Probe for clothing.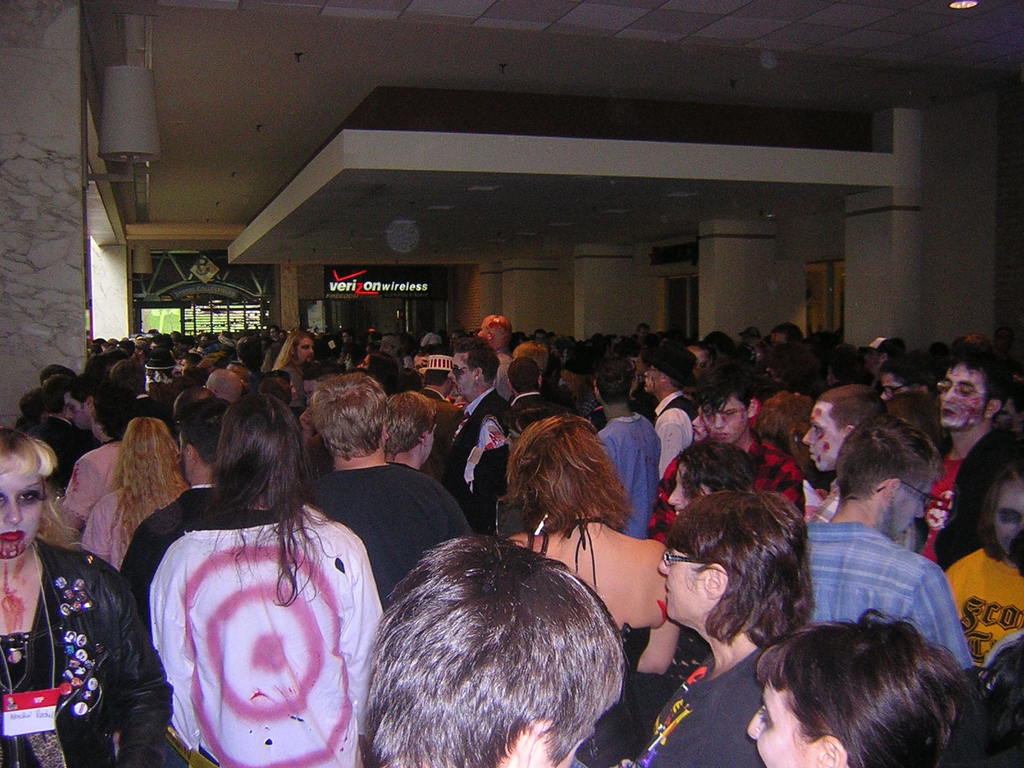
Probe result: box(655, 389, 701, 478).
